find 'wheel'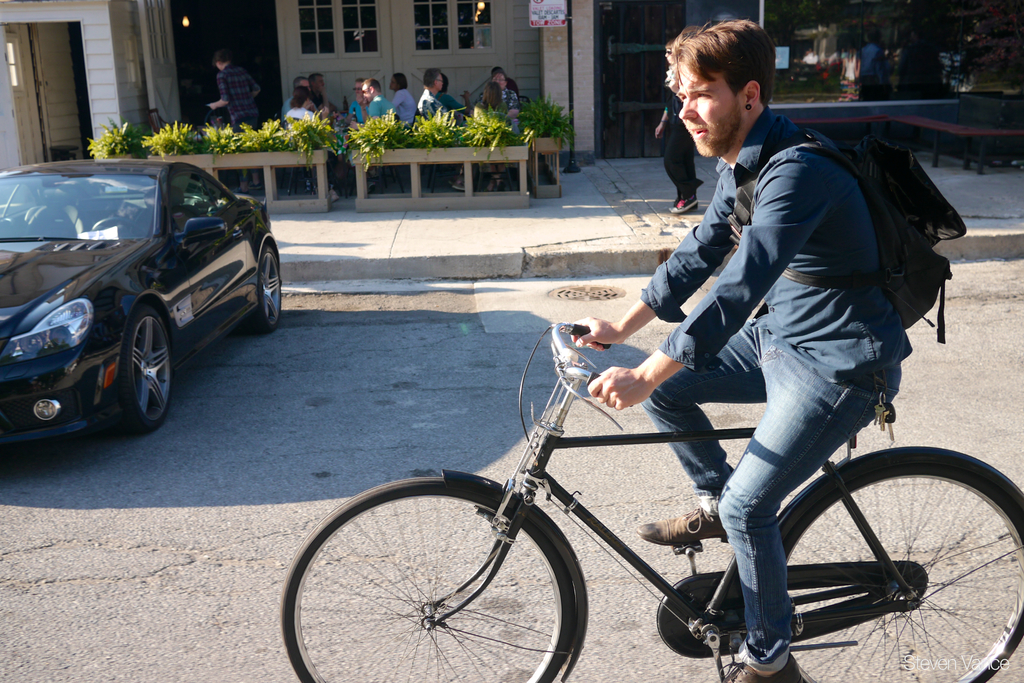
l=292, t=484, r=589, b=666
